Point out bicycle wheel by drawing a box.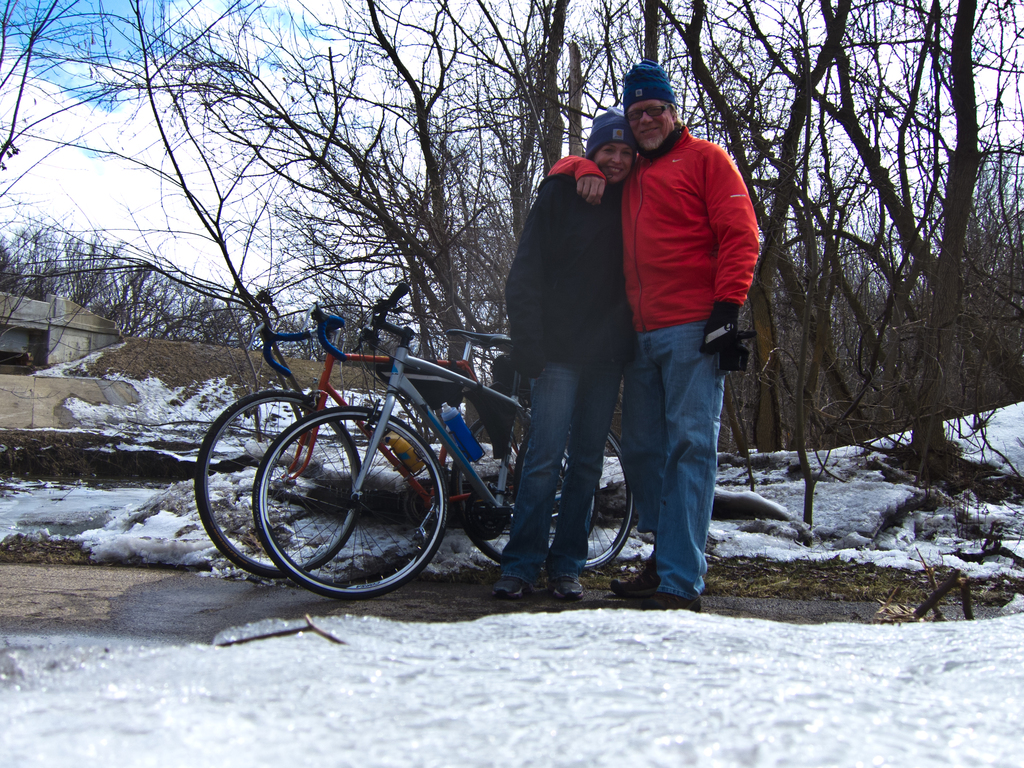
449:409:575:572.
